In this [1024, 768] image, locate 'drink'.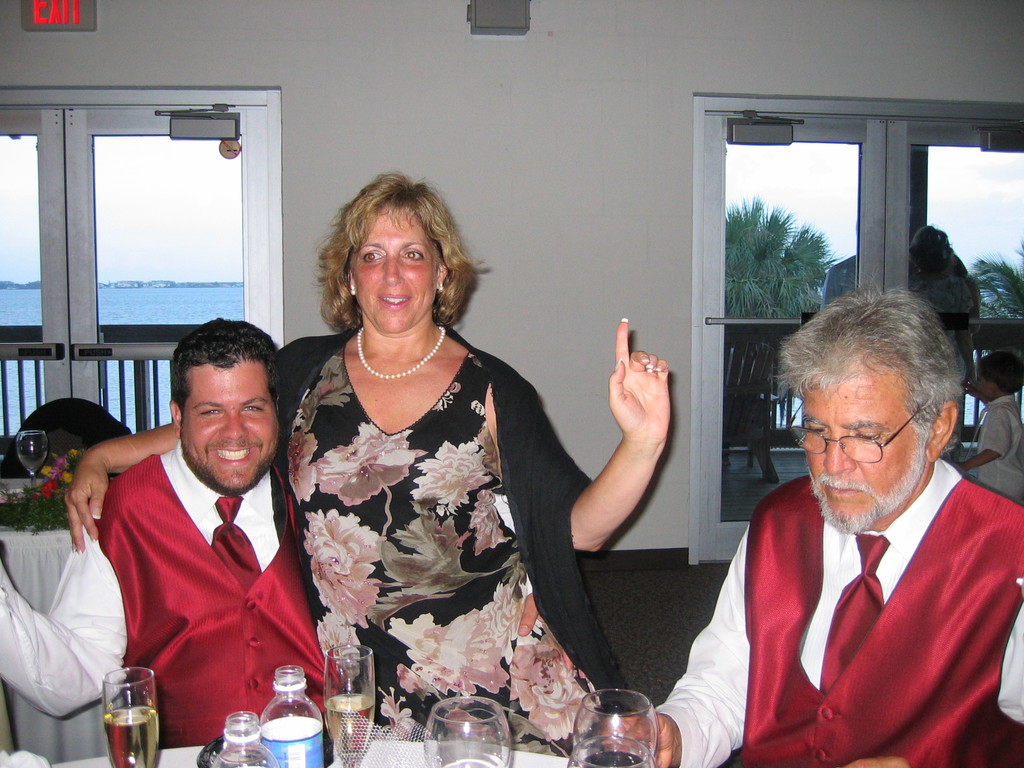
Bounding box: <bbox>86, 668, 155, 755</bbox>.
